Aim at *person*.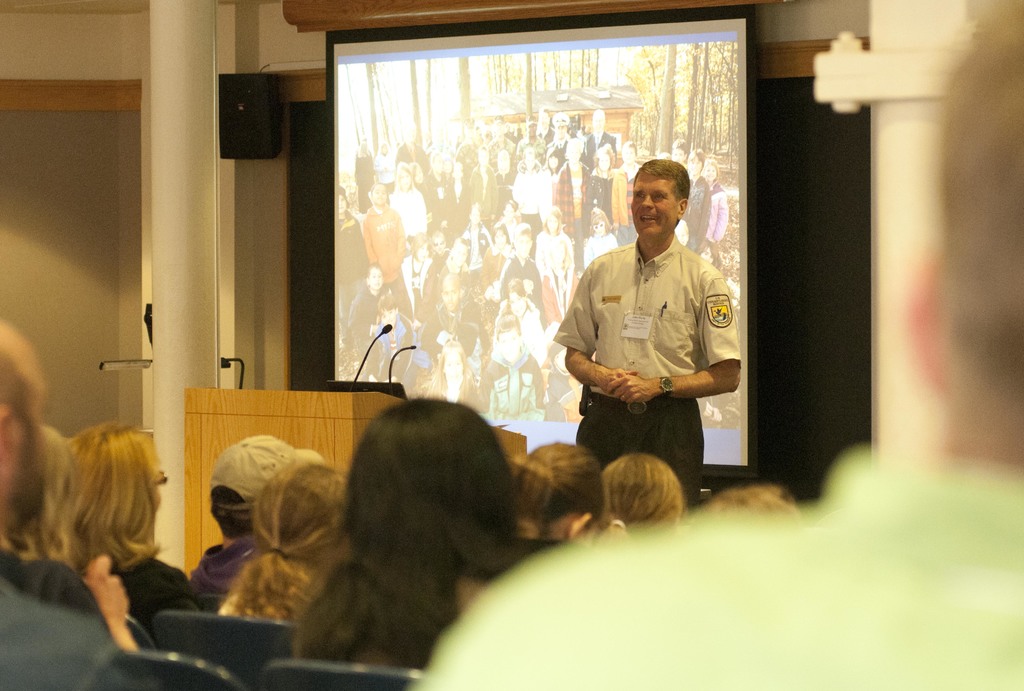
Aimed at [left=22, top=438, right=83, bottom=555].
